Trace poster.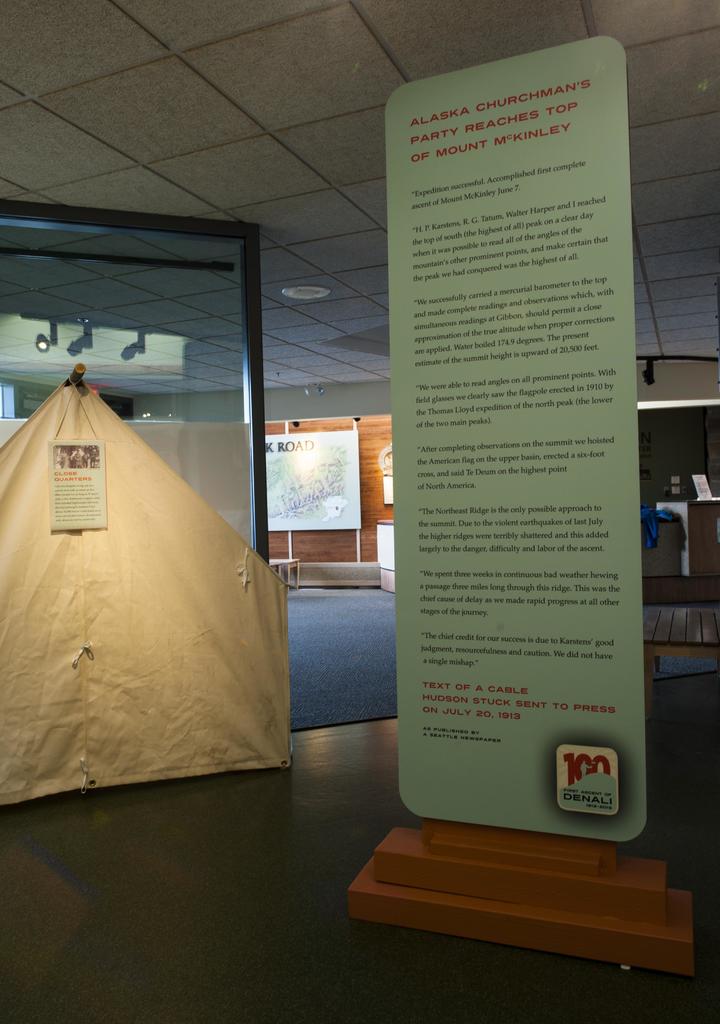
Traced to Rect(44, 436, 104, 532).
